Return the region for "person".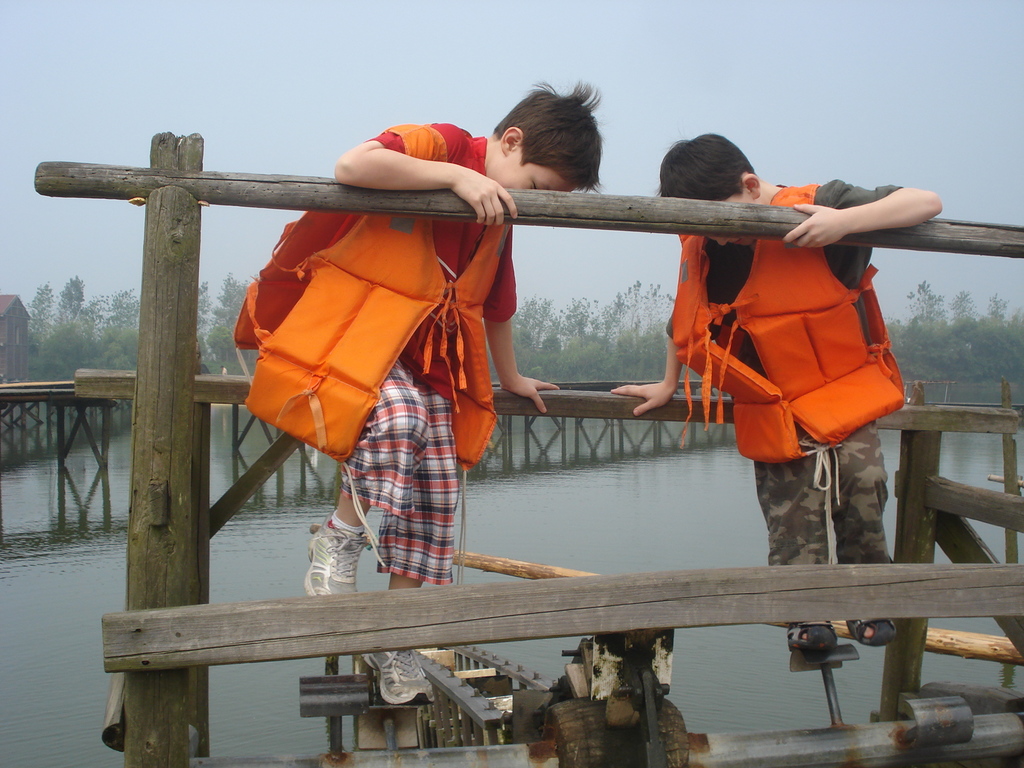
bbox(230, 77, 608, 703).
